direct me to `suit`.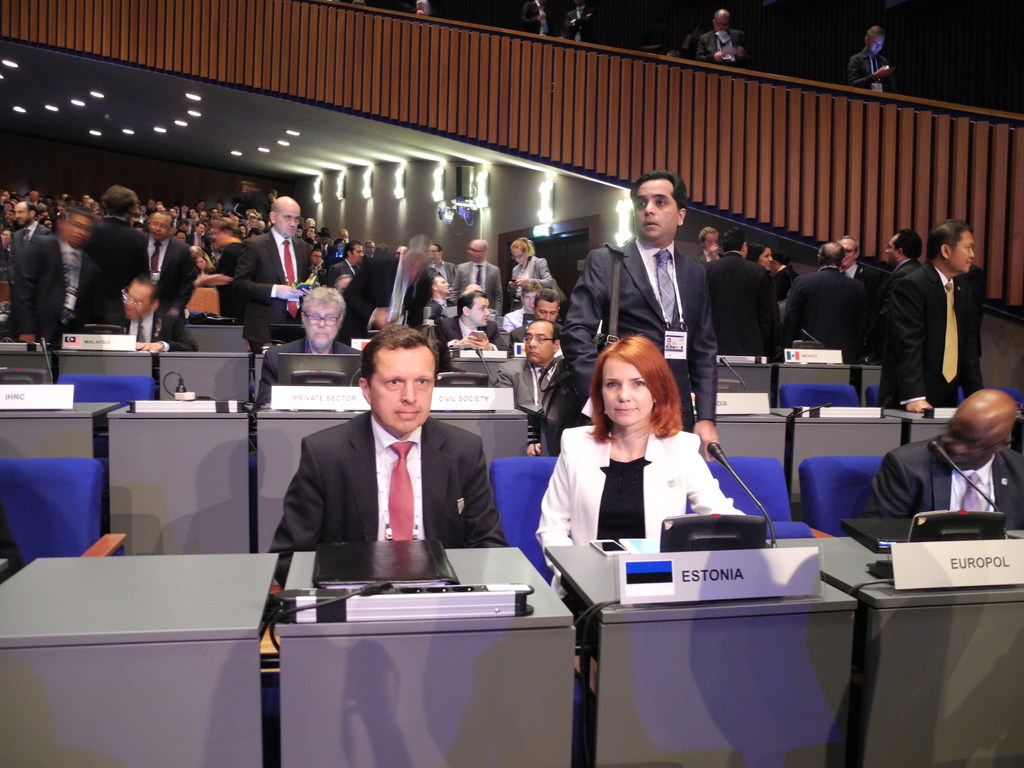
Direction: <bbox>534, 419, 746, 600</bbox>.
